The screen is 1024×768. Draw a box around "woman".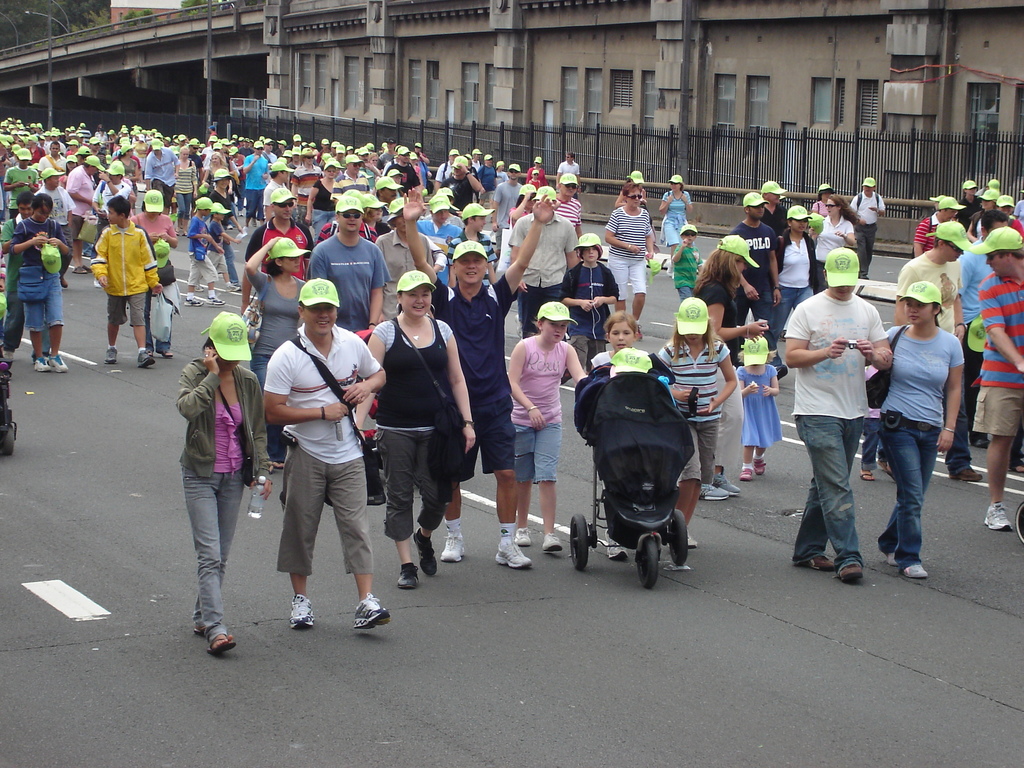
box=[132, 192, 178, 360].
